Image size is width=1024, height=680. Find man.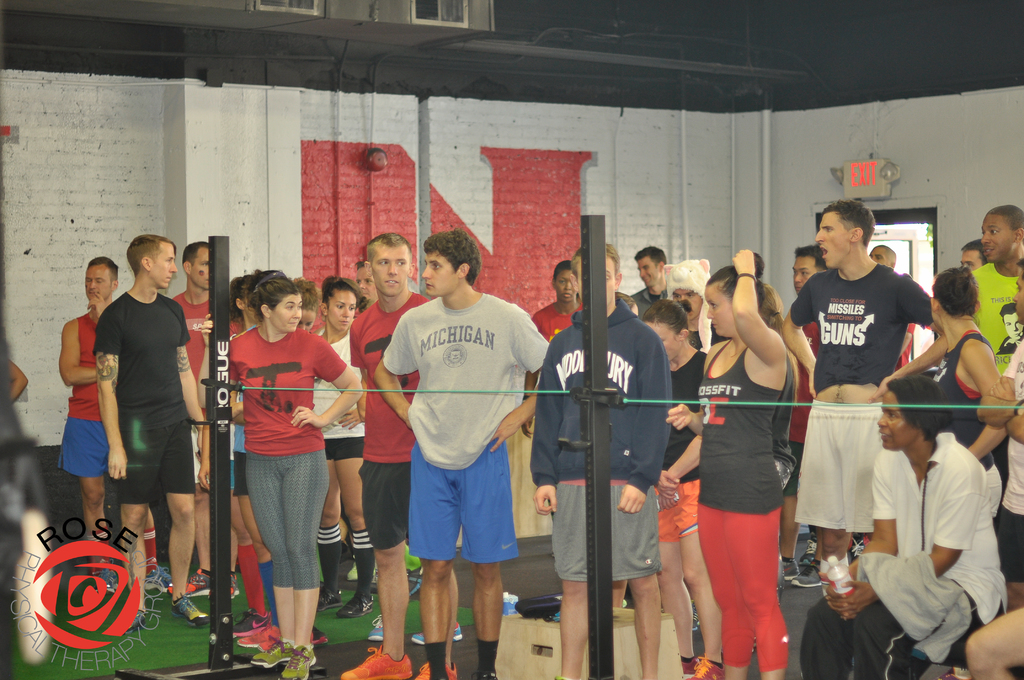
[778,200,949,595].
